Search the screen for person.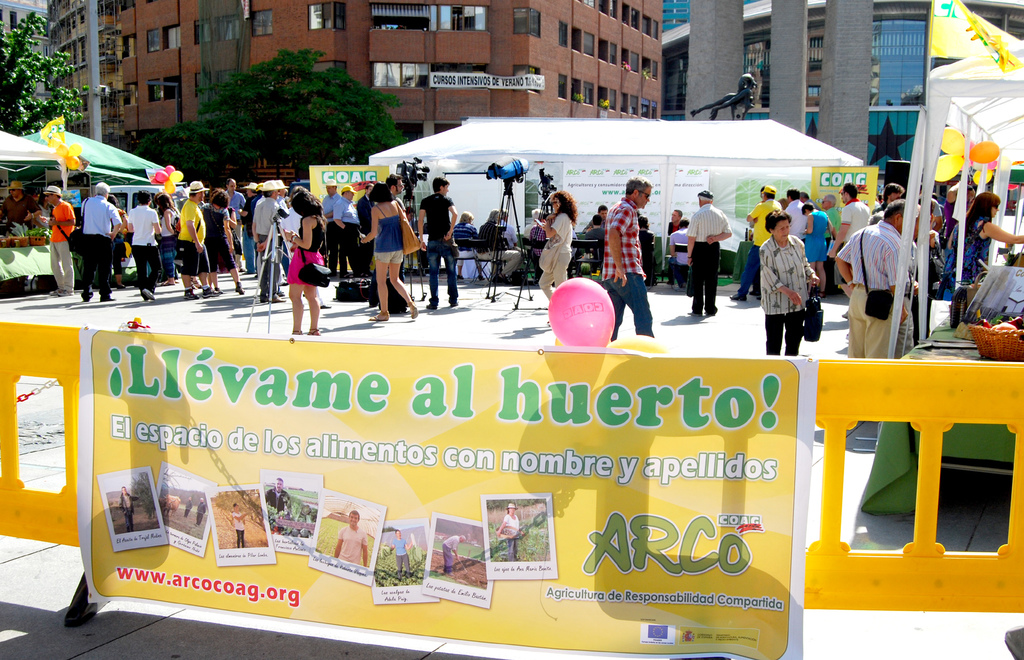
Found at l=939, t=178, r=980, b=301.
